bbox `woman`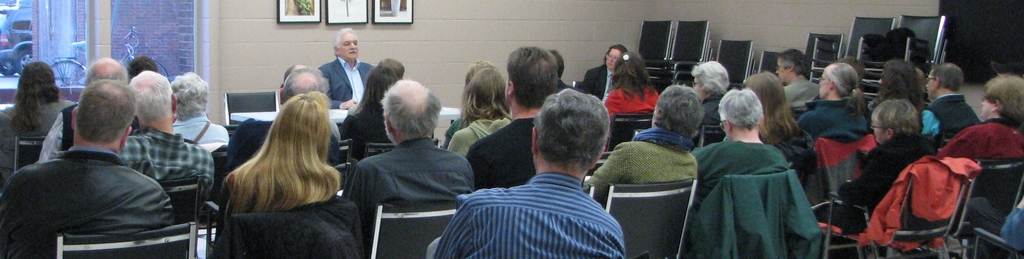
[804, 62, 871, 144]
